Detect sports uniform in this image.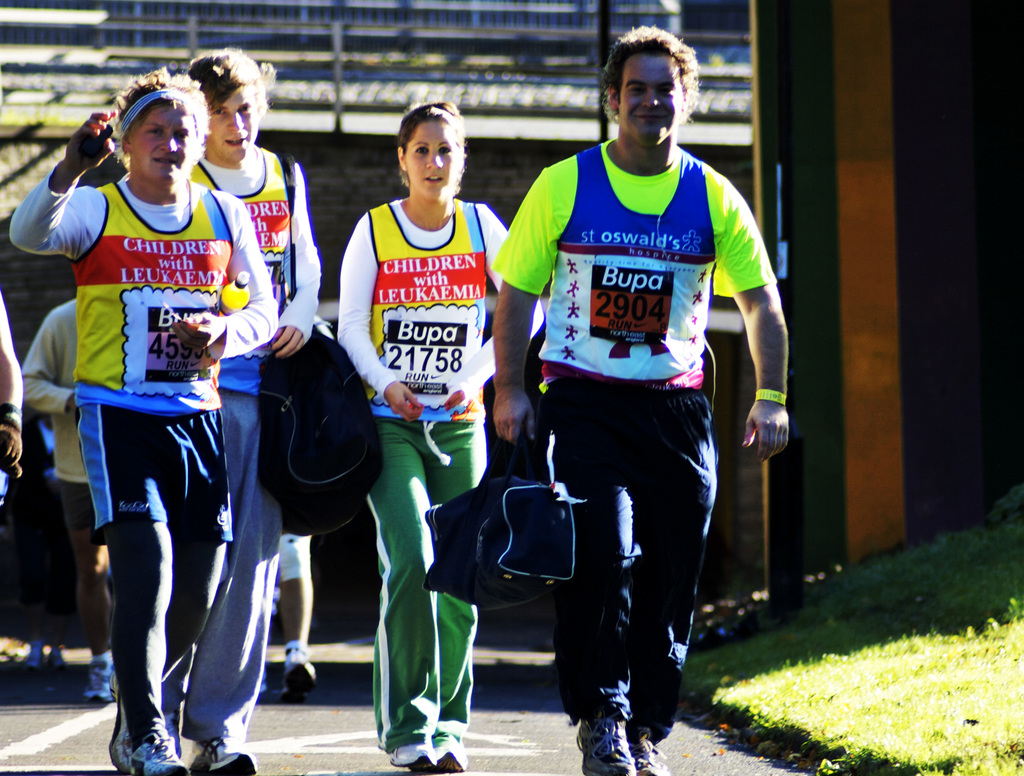
Detection: l=333, t=197, r=548, b=775.
